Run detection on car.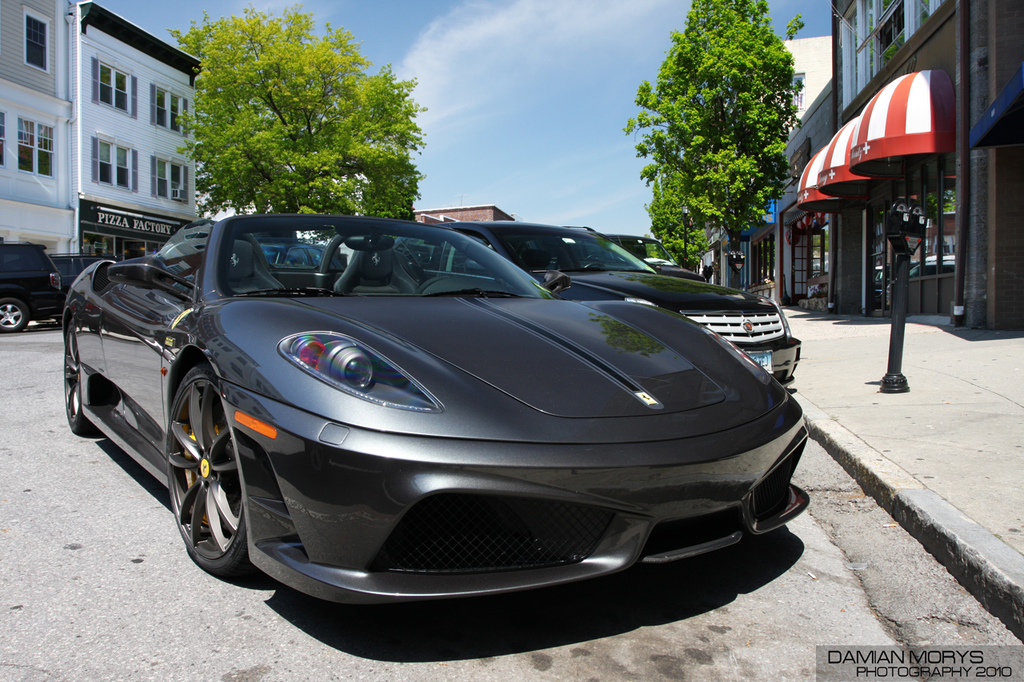
Result: 0,240,58,329.
